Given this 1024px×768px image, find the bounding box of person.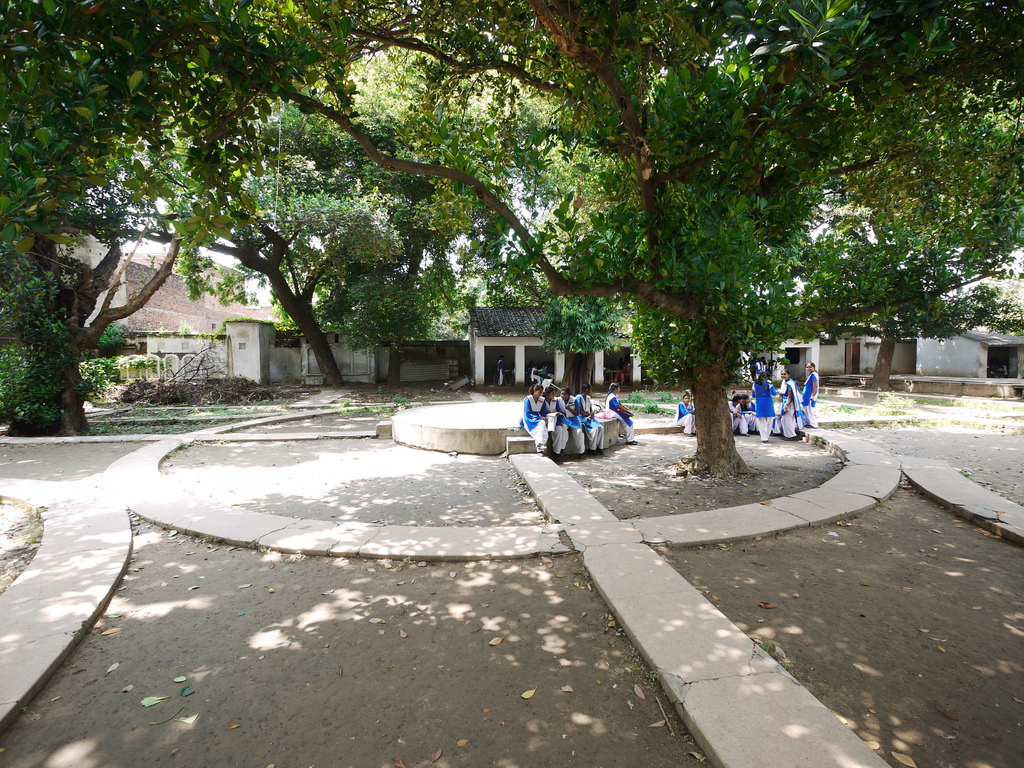
locate(750, 367, 775, 447).
